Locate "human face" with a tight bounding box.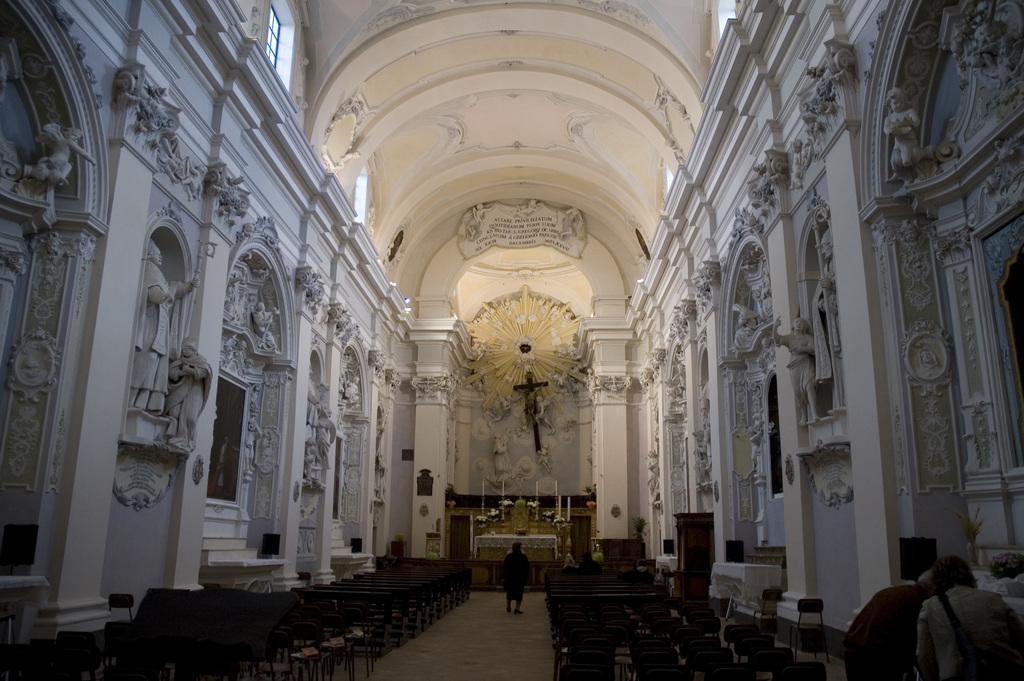
[152,250,161,263].
